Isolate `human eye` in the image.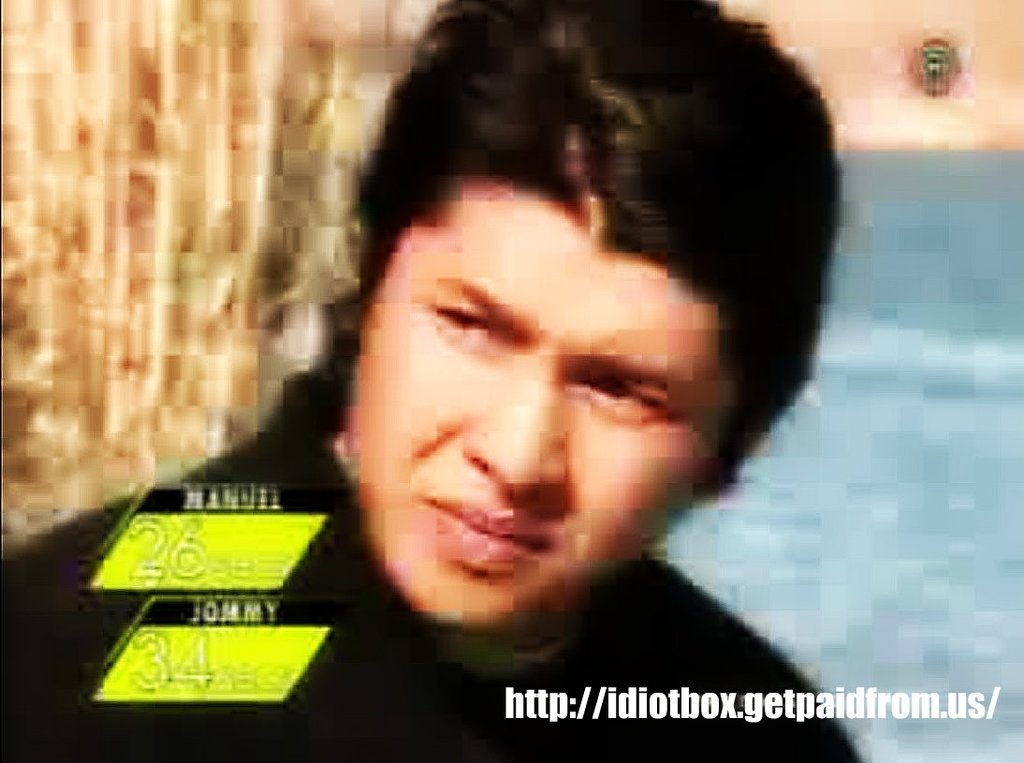
Isolated region: <region>573, 377, 683, 424</region>.
